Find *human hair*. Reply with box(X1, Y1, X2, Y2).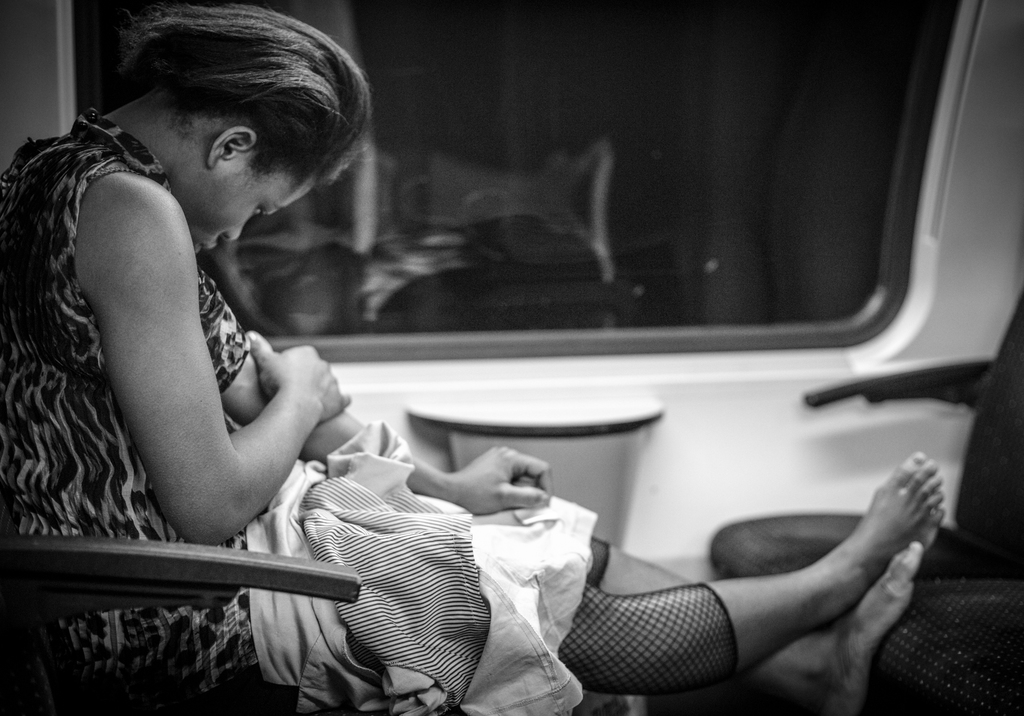
box(109, 10, 349, 216).
